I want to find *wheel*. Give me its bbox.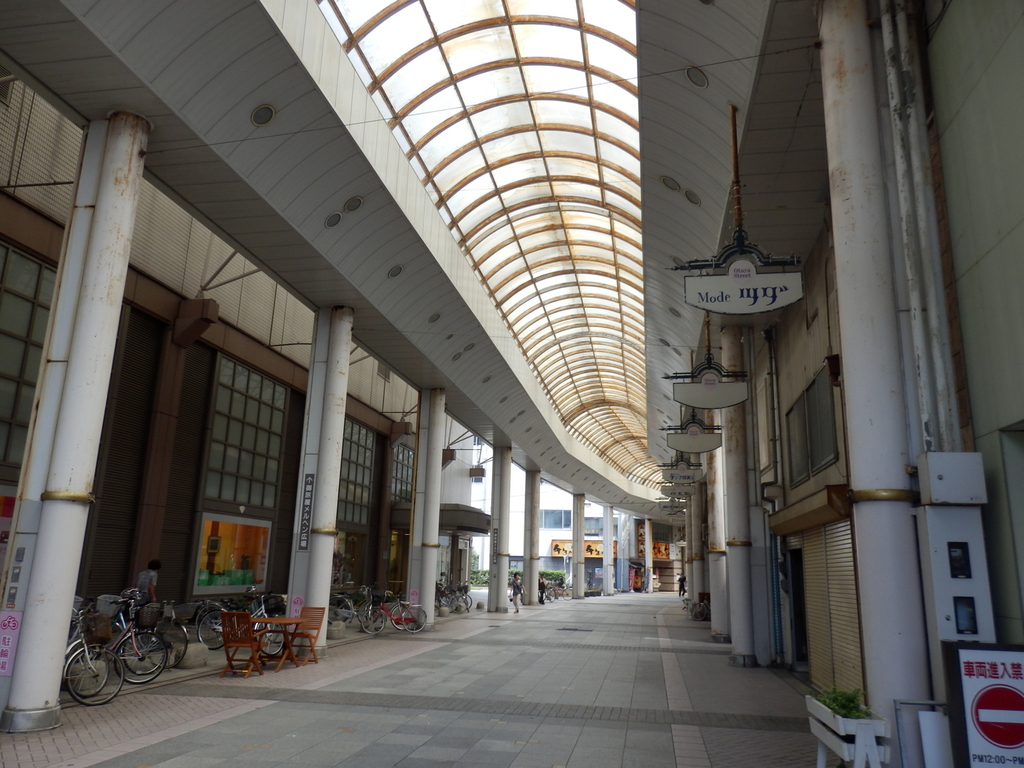
BBox(392, 606, 406, 631).
